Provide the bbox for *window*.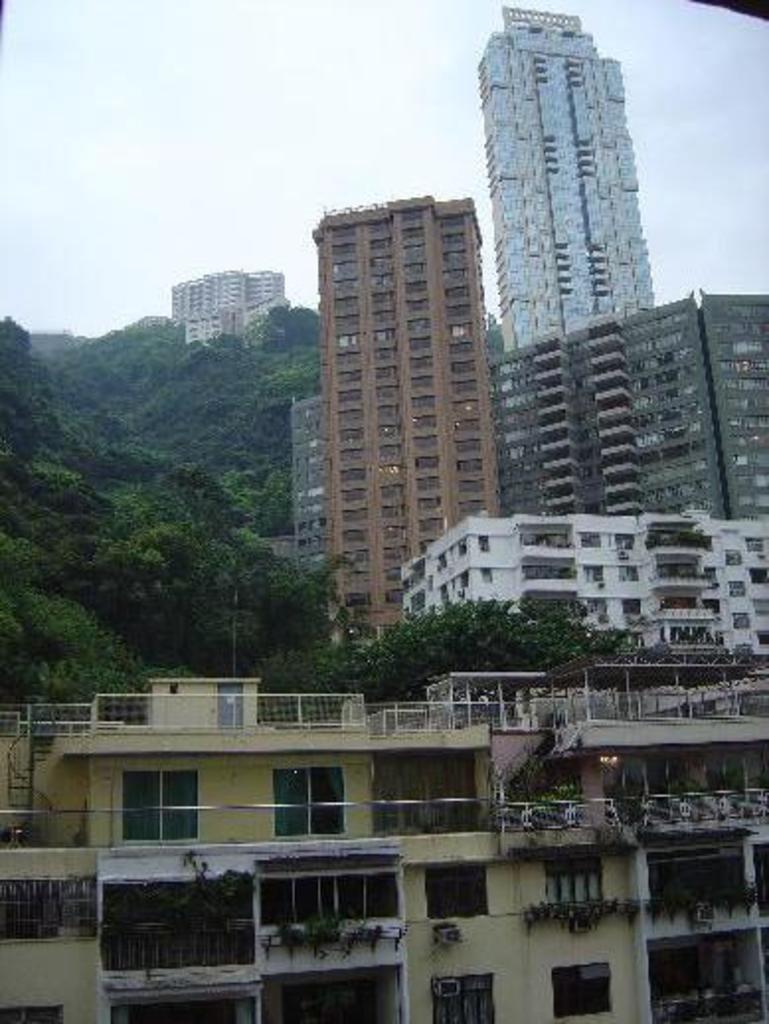
(x1=431, y1=971, x2=498, y2=1022).
